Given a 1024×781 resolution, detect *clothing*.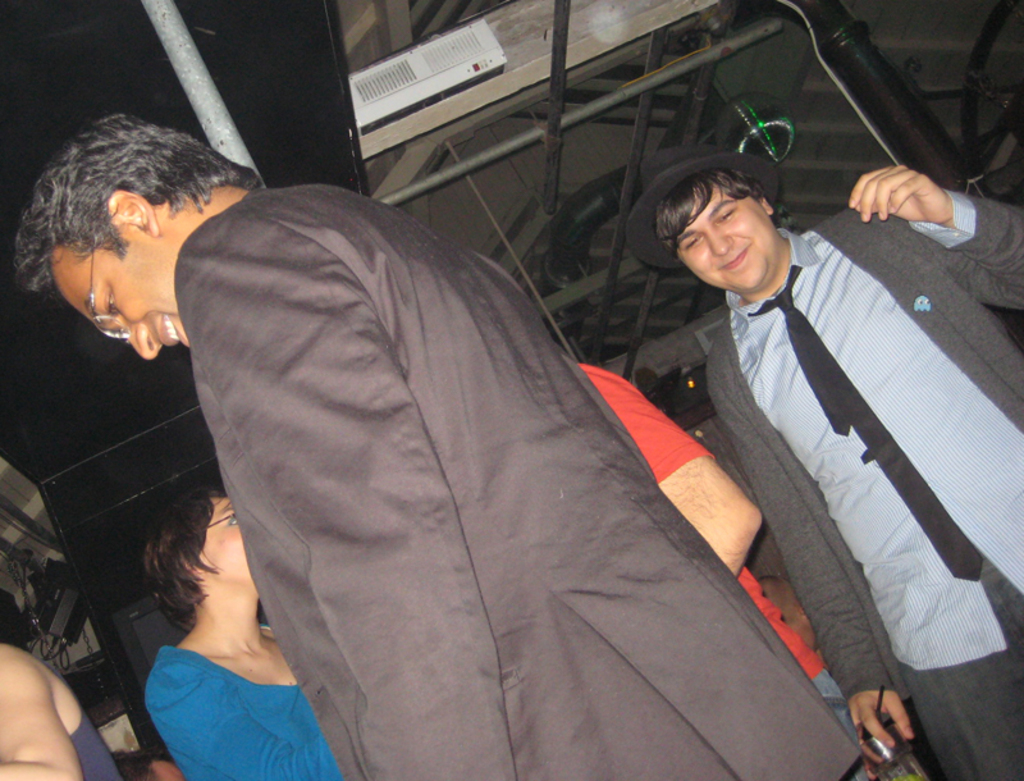
rect(160, 187, 892, 780).
